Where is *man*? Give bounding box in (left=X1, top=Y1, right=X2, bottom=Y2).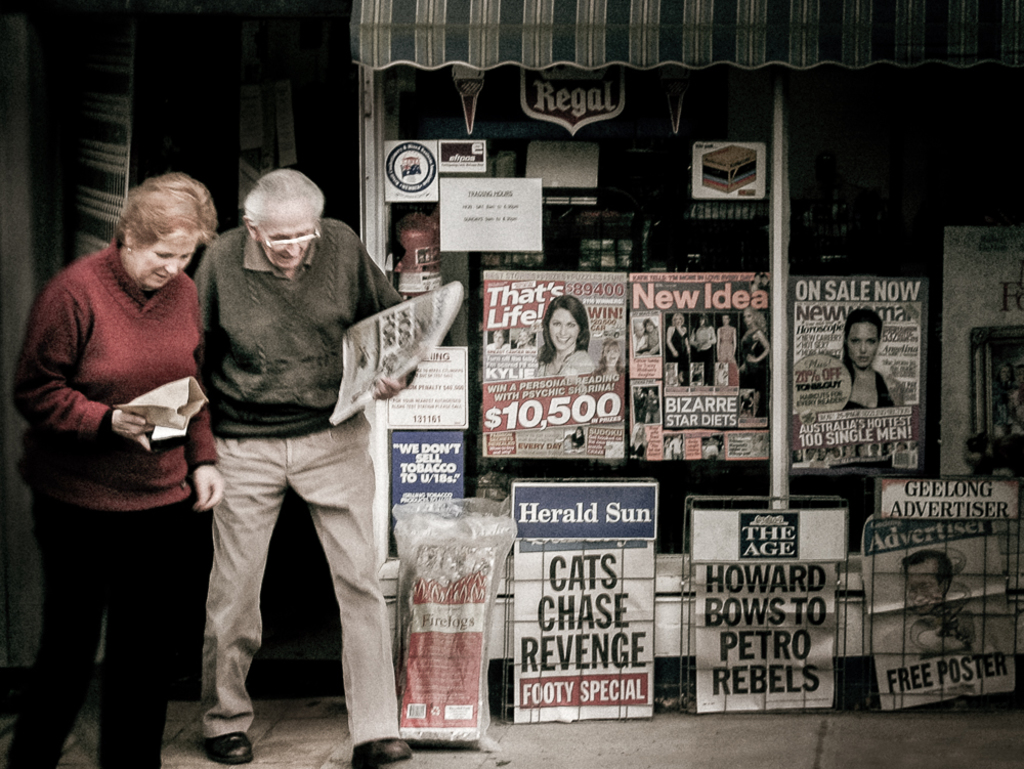
(left=196, top=166, right=418, bottom=768).
